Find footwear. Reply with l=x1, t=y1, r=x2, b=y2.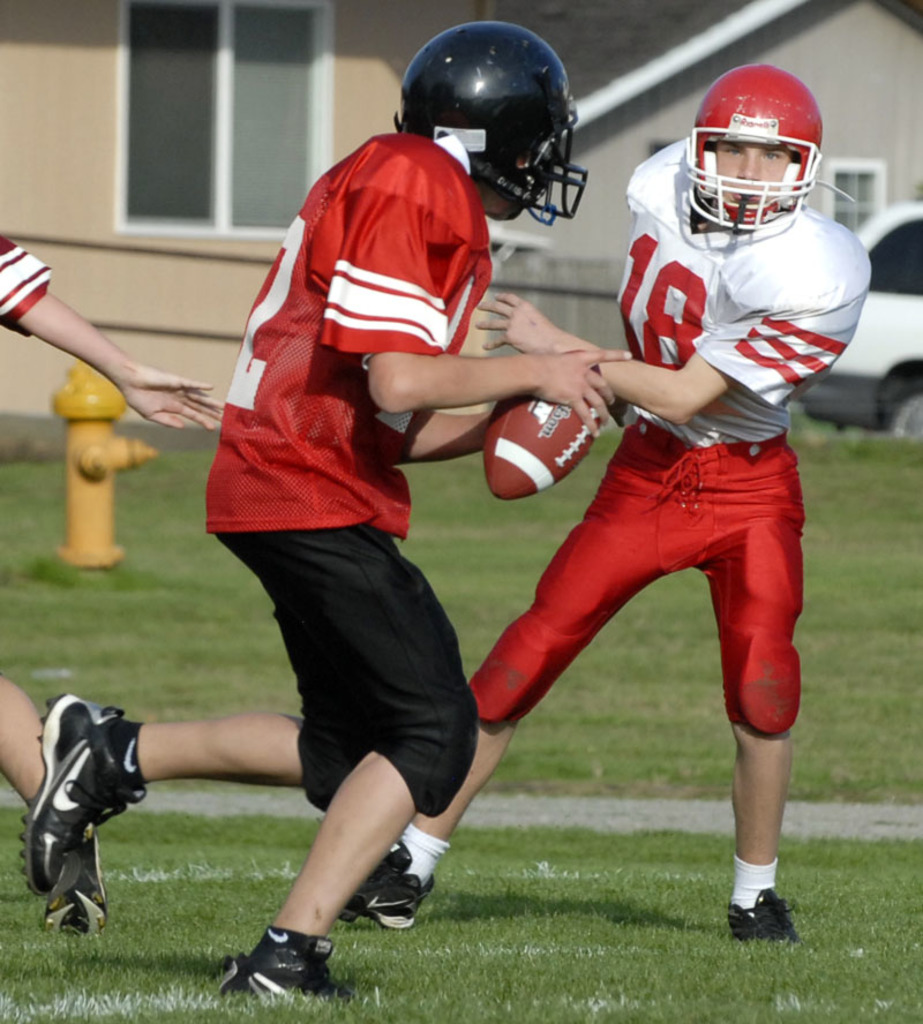
l=31, t=707, r=132, b=920.
